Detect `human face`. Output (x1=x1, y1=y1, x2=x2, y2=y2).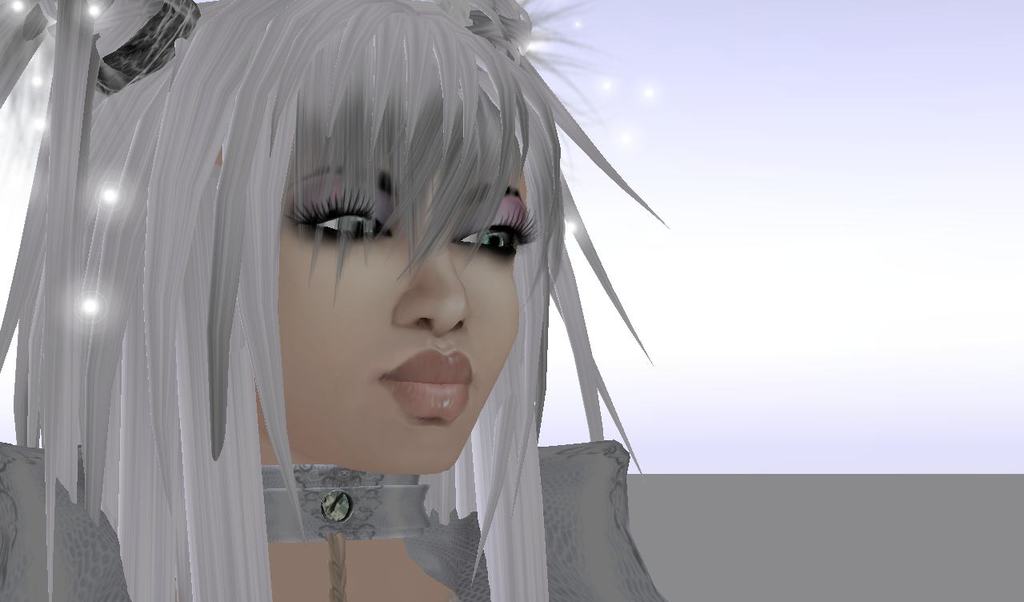
(x1=280, y1=132, x2=544, y2=482).
